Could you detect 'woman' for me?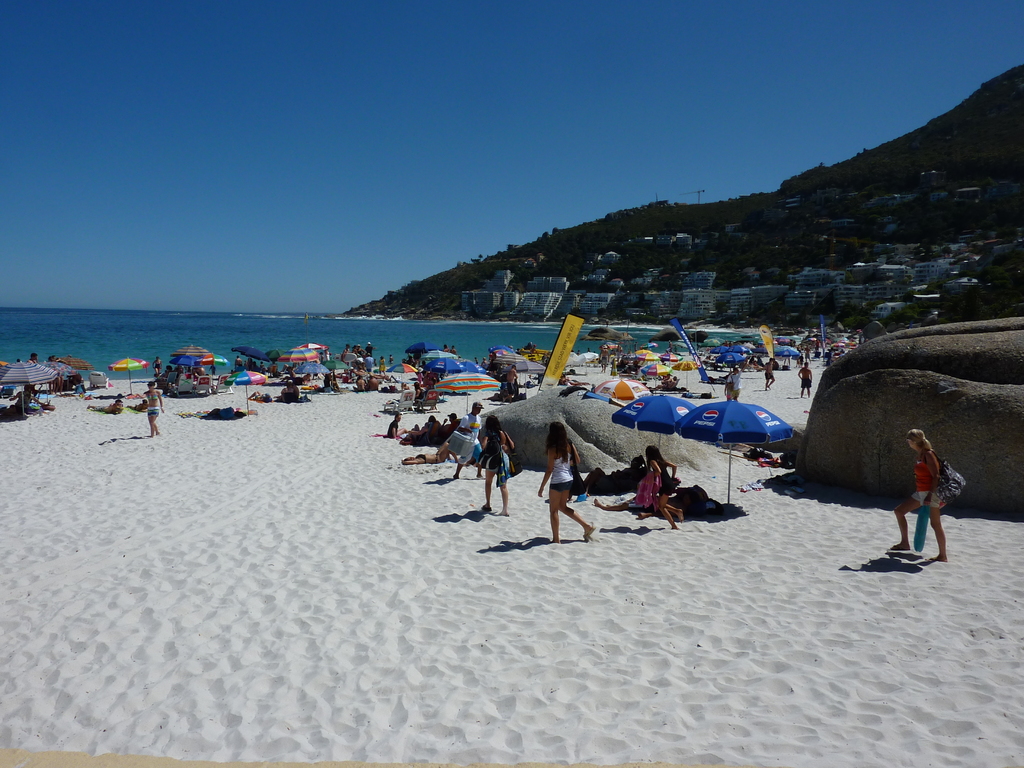
Detection result: select_region(538, 423, 591, 543).
